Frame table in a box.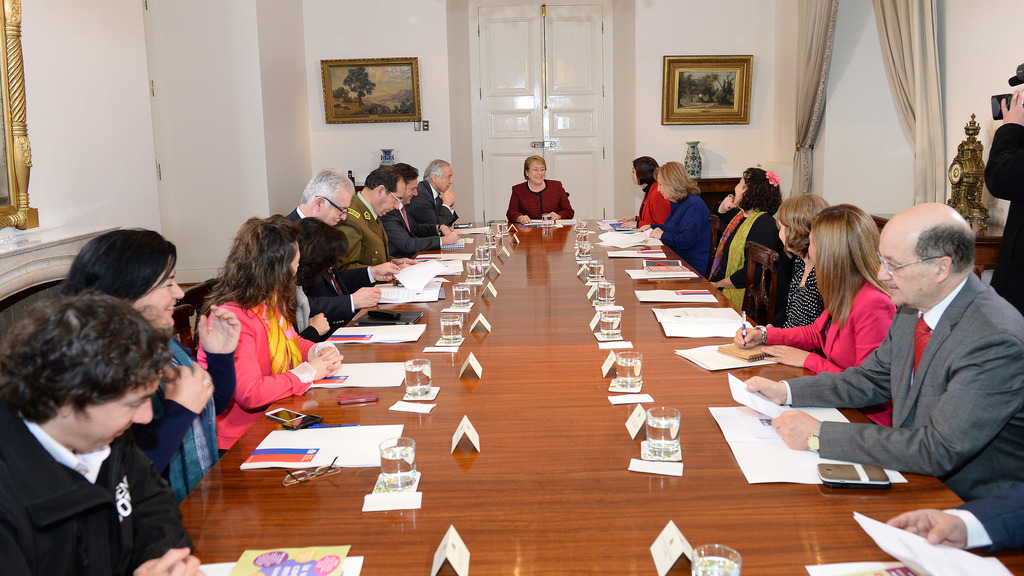
BBox(866, 209, 1007, 286).
